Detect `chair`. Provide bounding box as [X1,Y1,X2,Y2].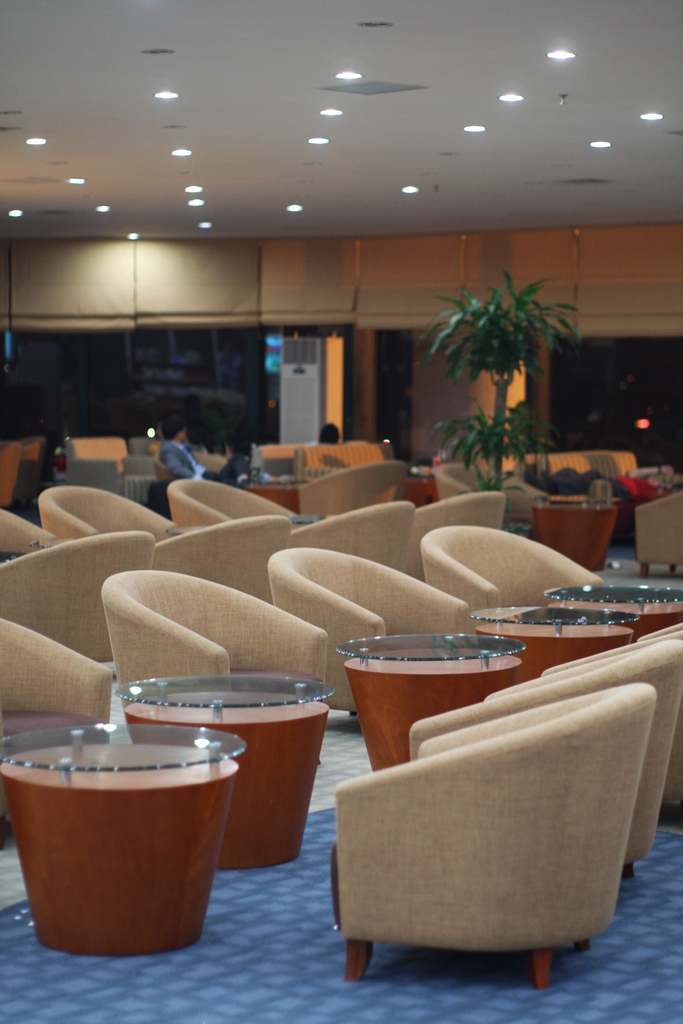
[289,500,420,579].
